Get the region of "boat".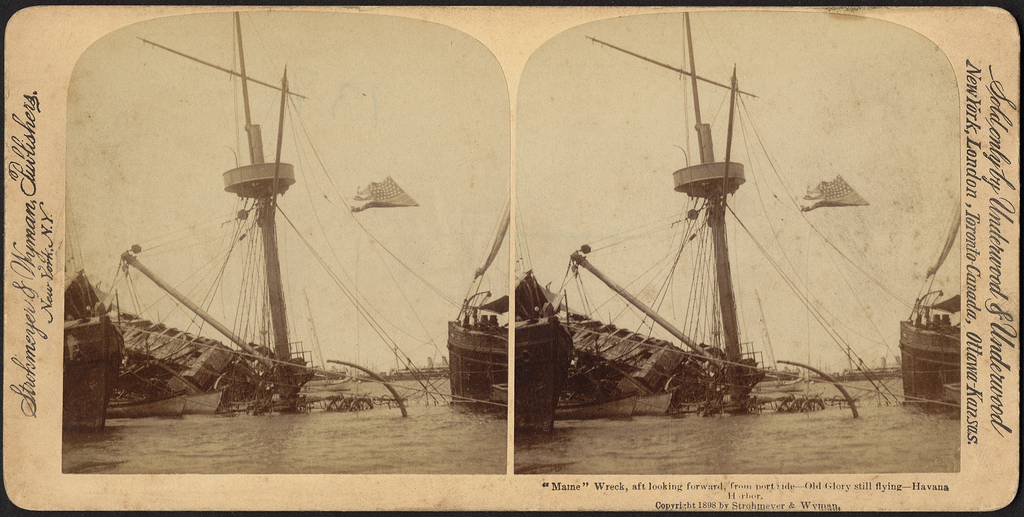
(x1=798, y1=329, x2=908, y2=409).
